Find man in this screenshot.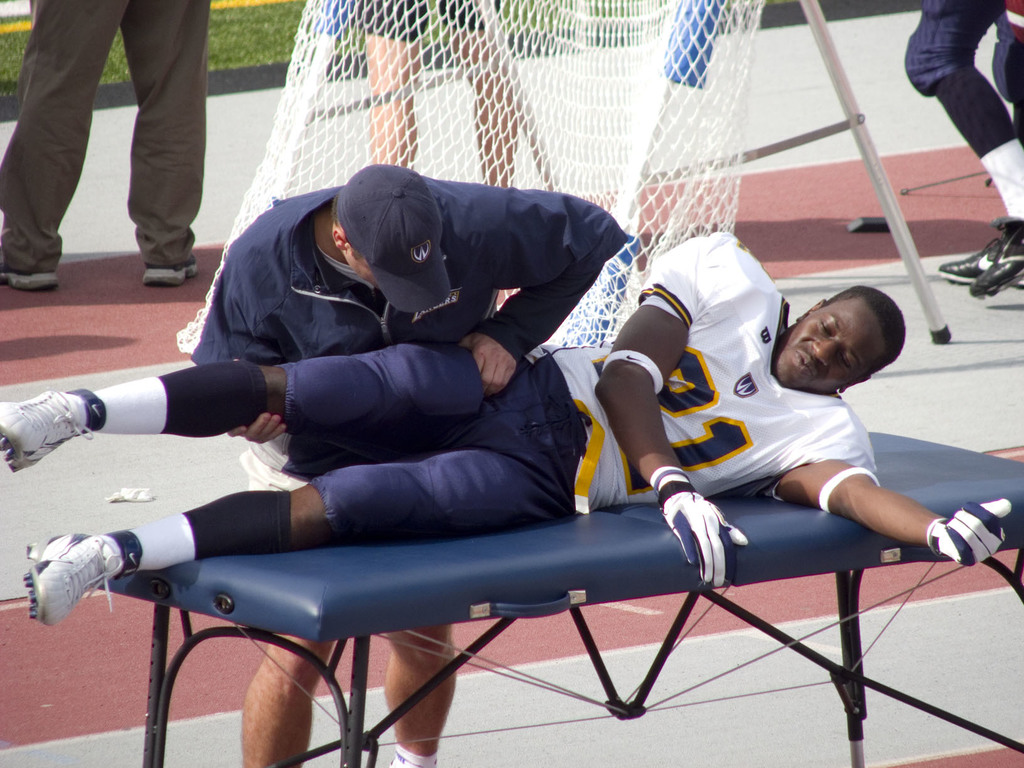
The bounding box for man is rect(0, 231, 1012, 632).
